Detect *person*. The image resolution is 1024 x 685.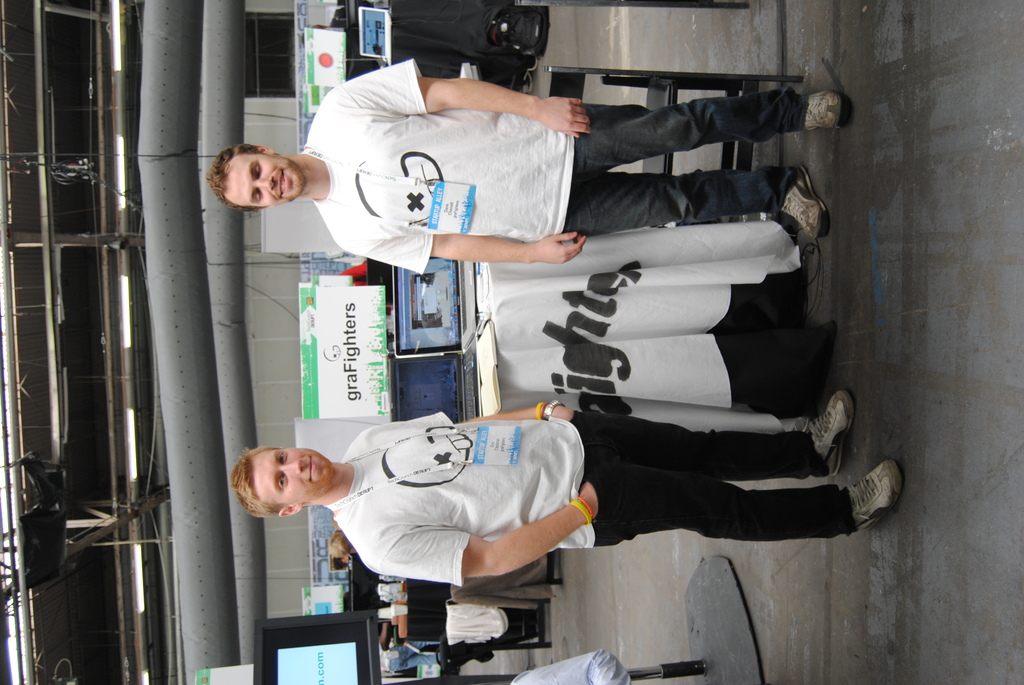
region(232, 396, 913, 577).
